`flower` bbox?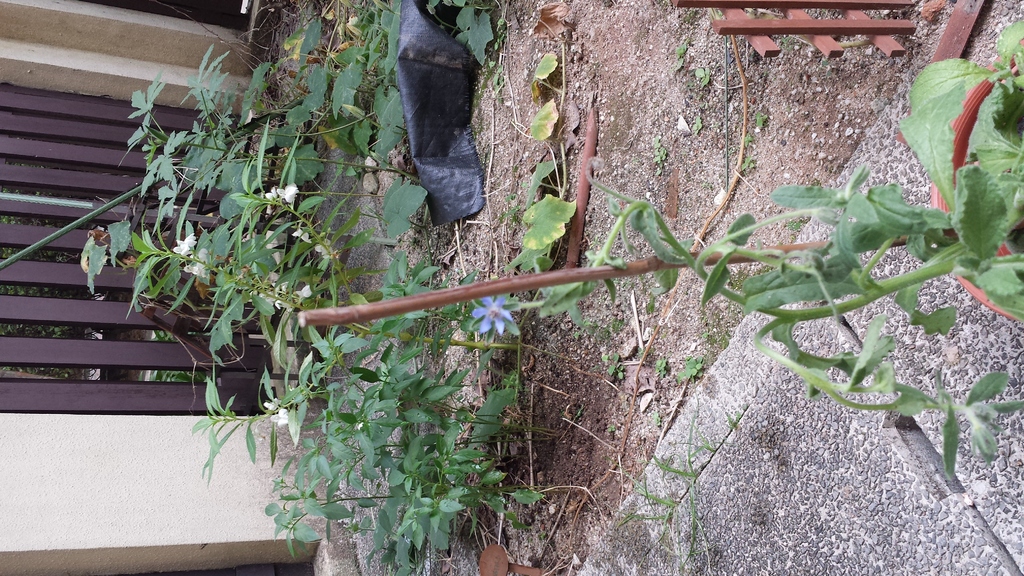
470, 292, 518, 334
